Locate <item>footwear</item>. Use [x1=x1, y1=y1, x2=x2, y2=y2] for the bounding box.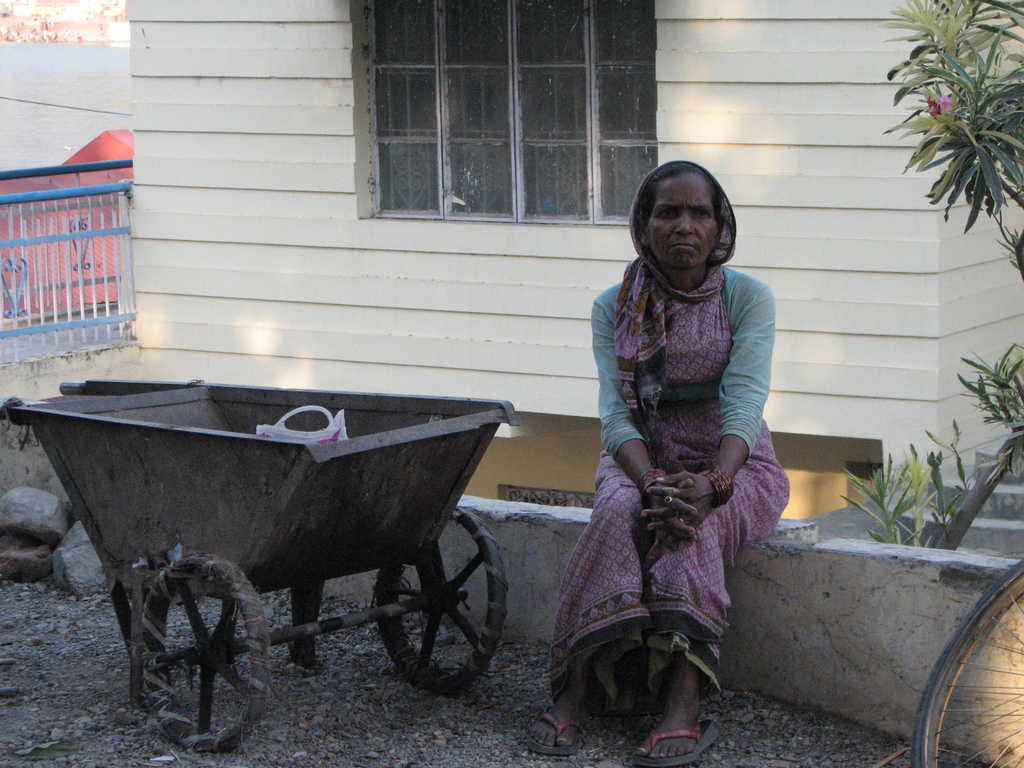
[x1=632, y1=719, x2=718, y2=767].
